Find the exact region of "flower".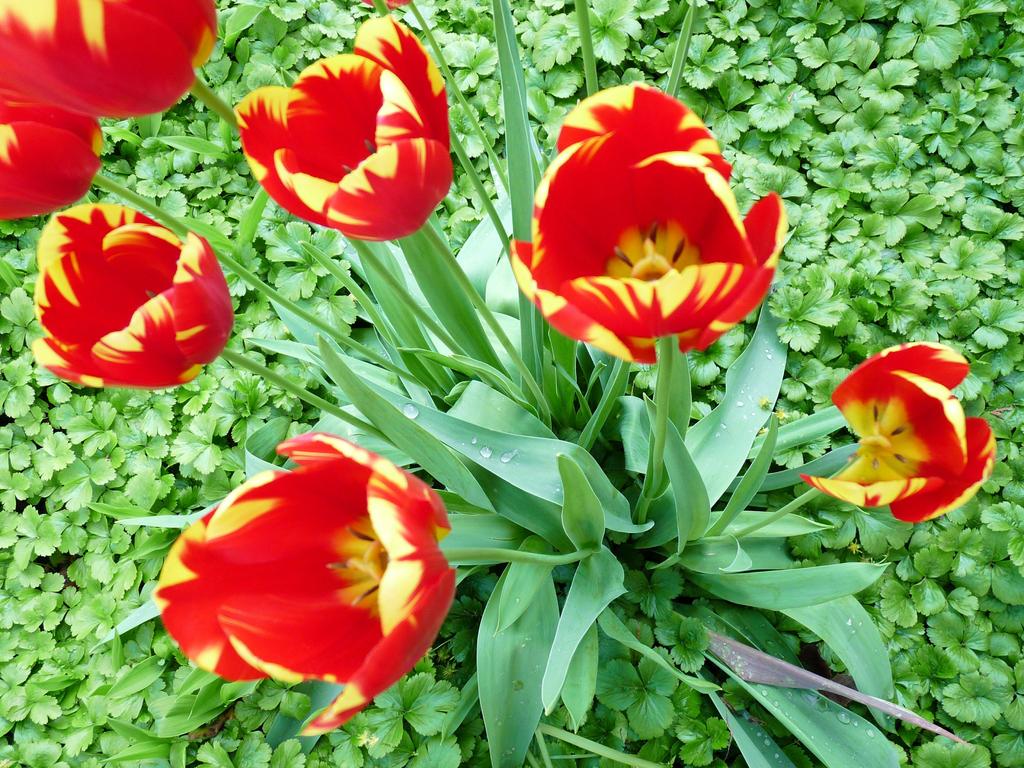
Exact region: 28:190:241:397.
